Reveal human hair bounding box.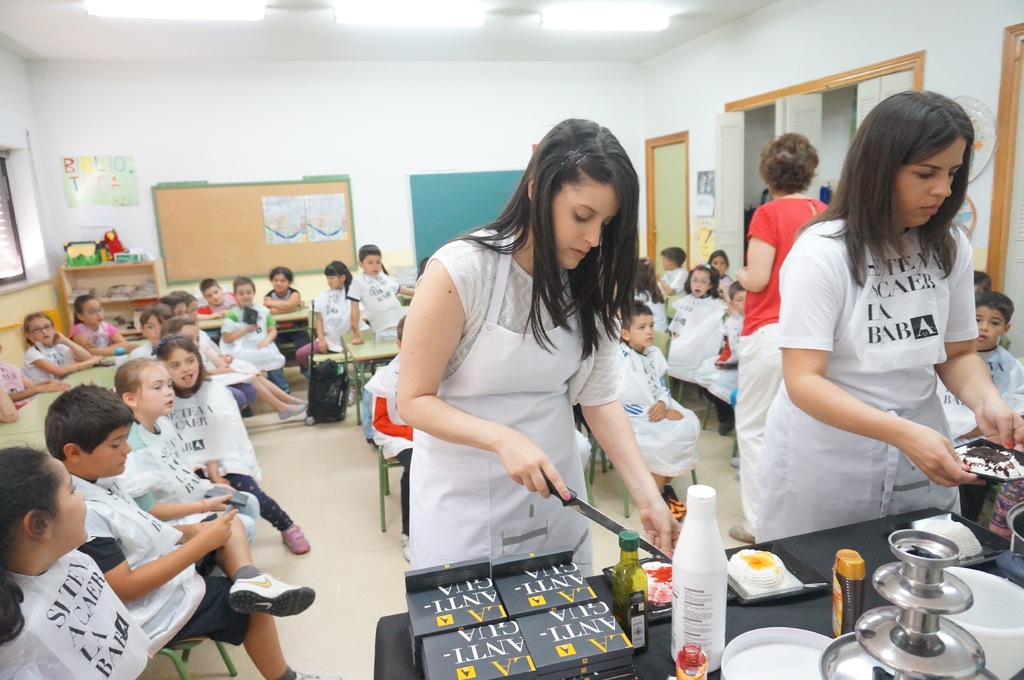
Revealed: rect(157, 295, 183, 309).
